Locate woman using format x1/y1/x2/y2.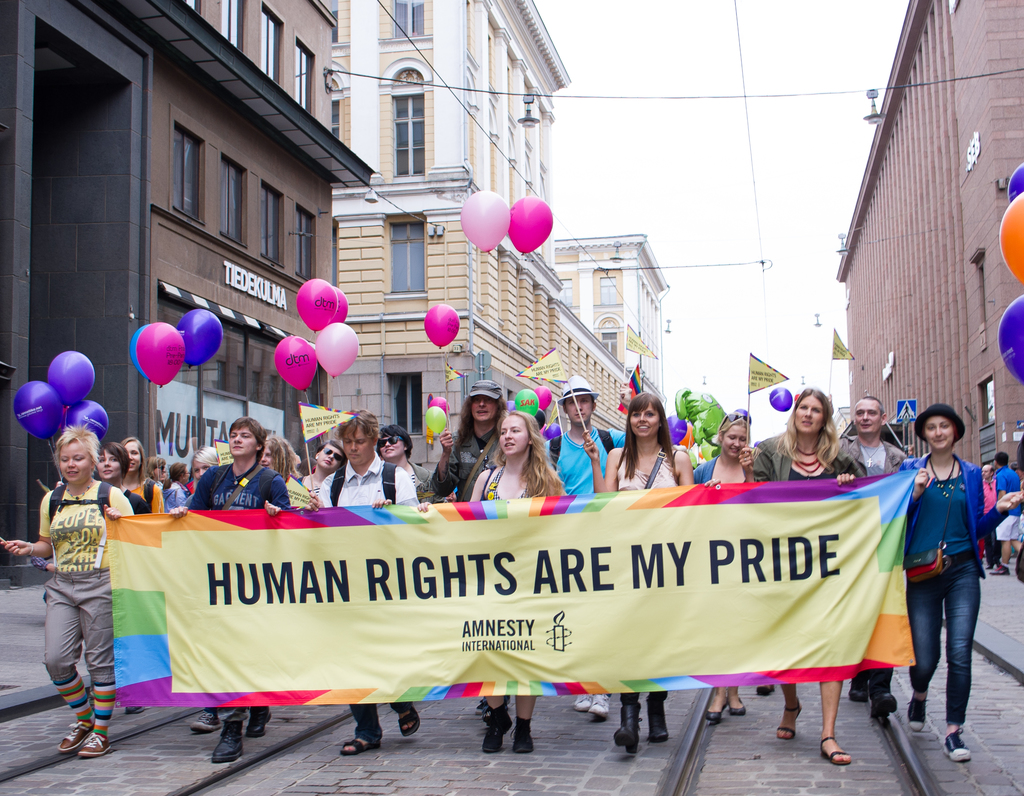
461/414/526/753.
